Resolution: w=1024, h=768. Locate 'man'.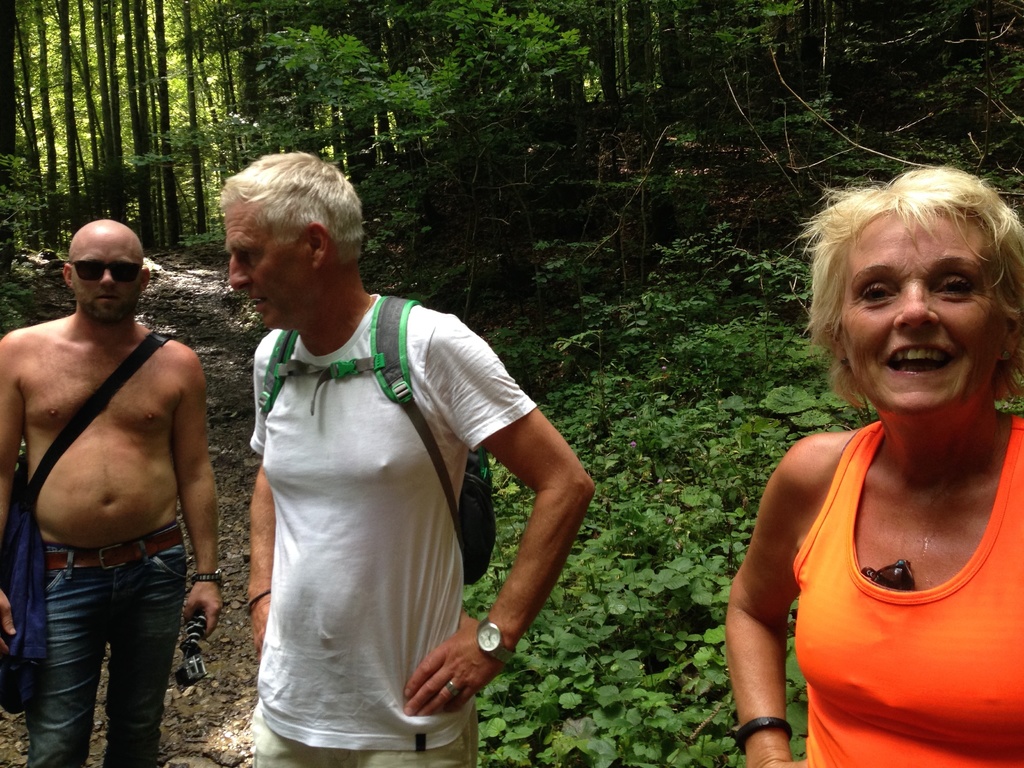
region(0, 218, 229, 767).
